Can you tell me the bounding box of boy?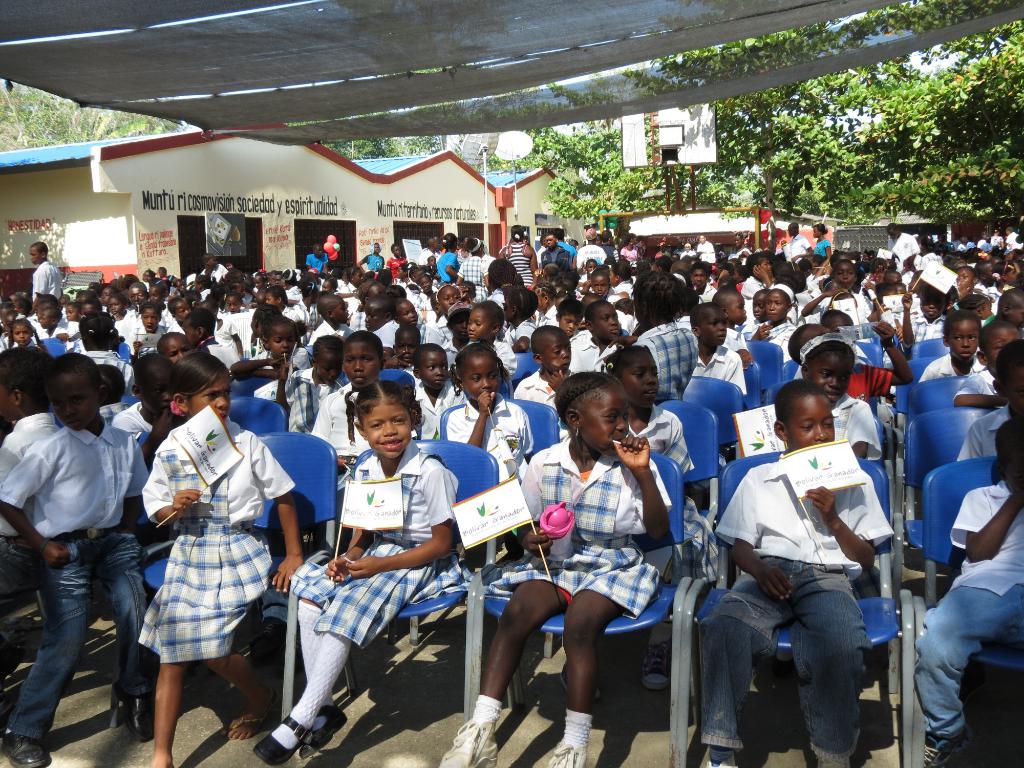
(198, 253, 230, 282).
